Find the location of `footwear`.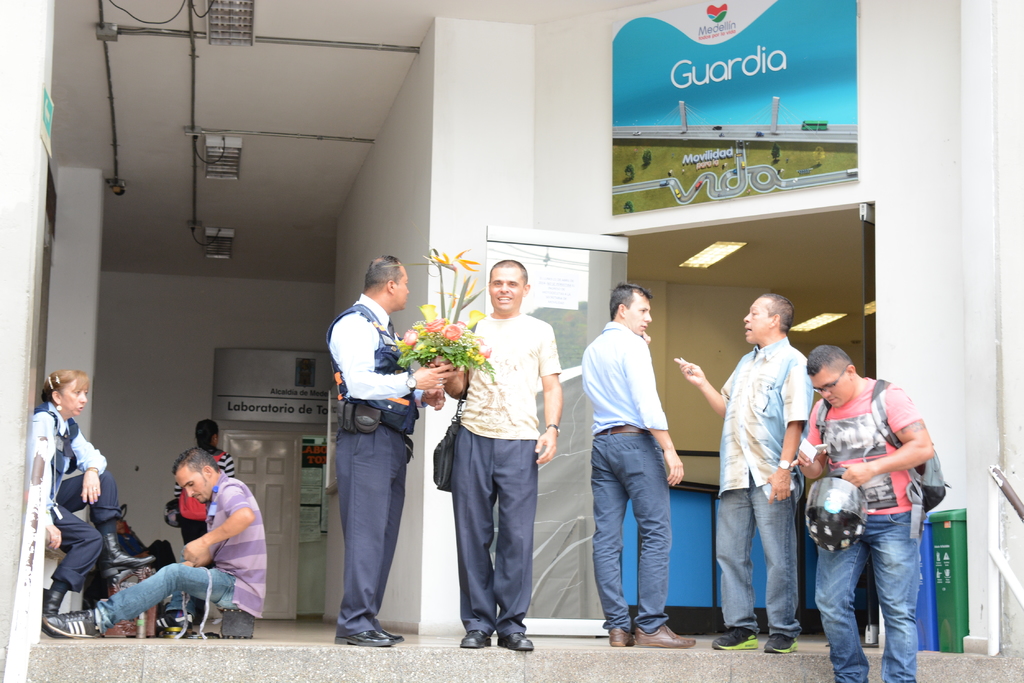
Location: bbox=[154, 611, 186, 638].
